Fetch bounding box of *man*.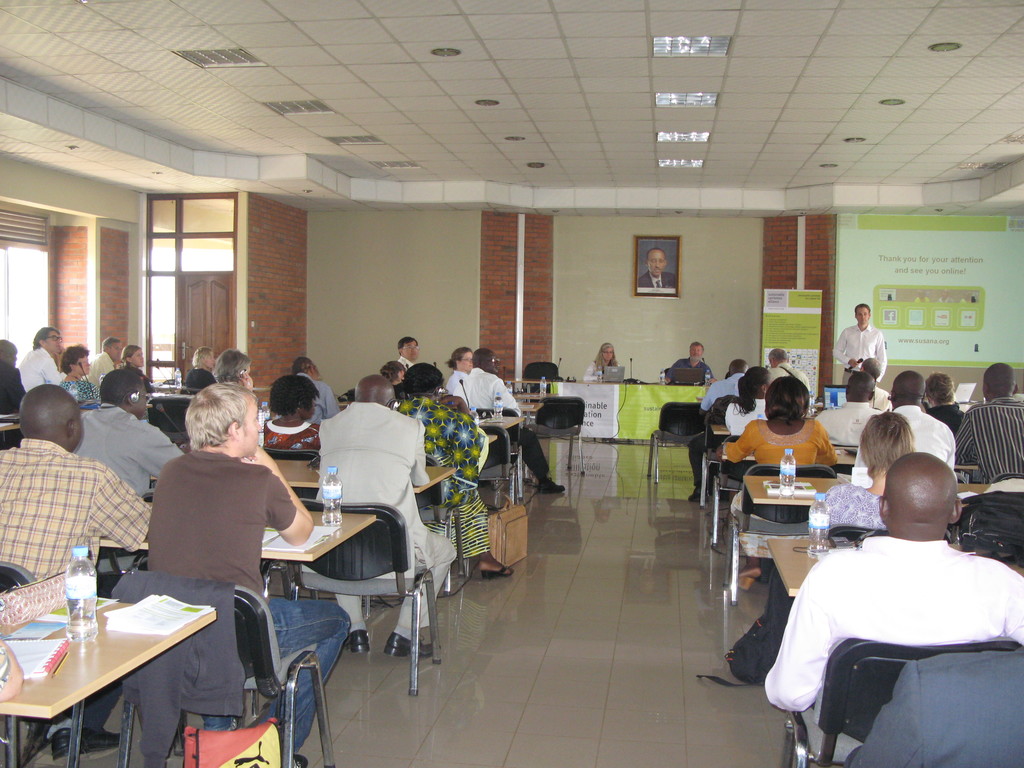
Bbox: <region>851, 368, 955, 474</region>.
